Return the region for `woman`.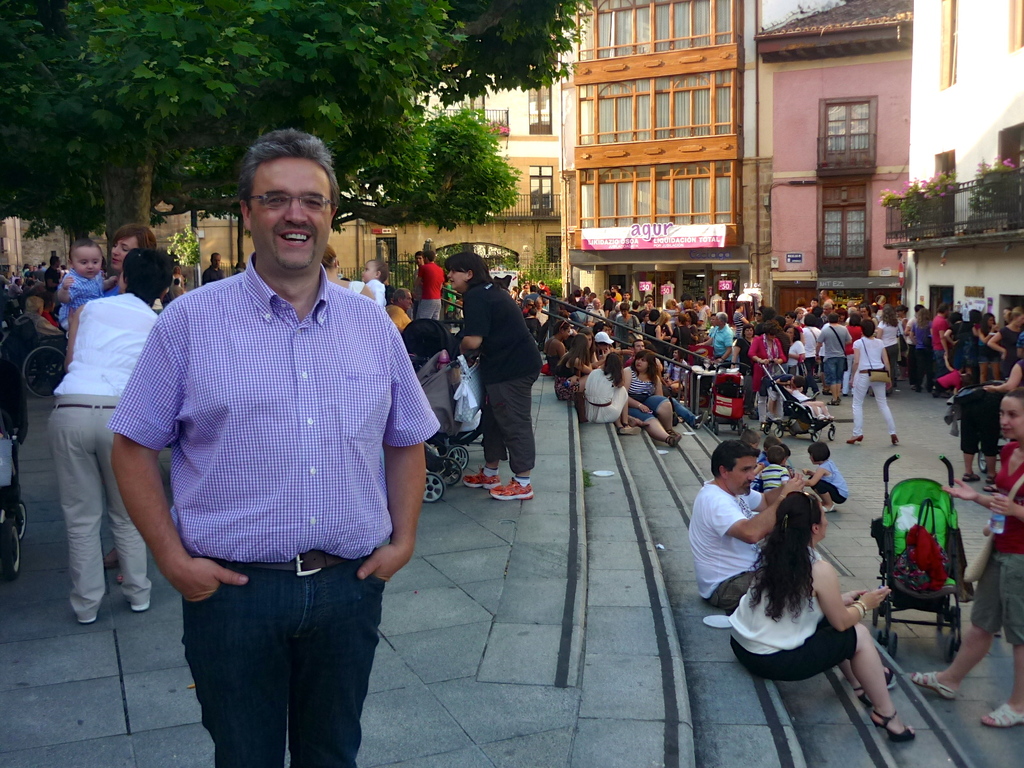
bbox(844, 319, 898, 447).
